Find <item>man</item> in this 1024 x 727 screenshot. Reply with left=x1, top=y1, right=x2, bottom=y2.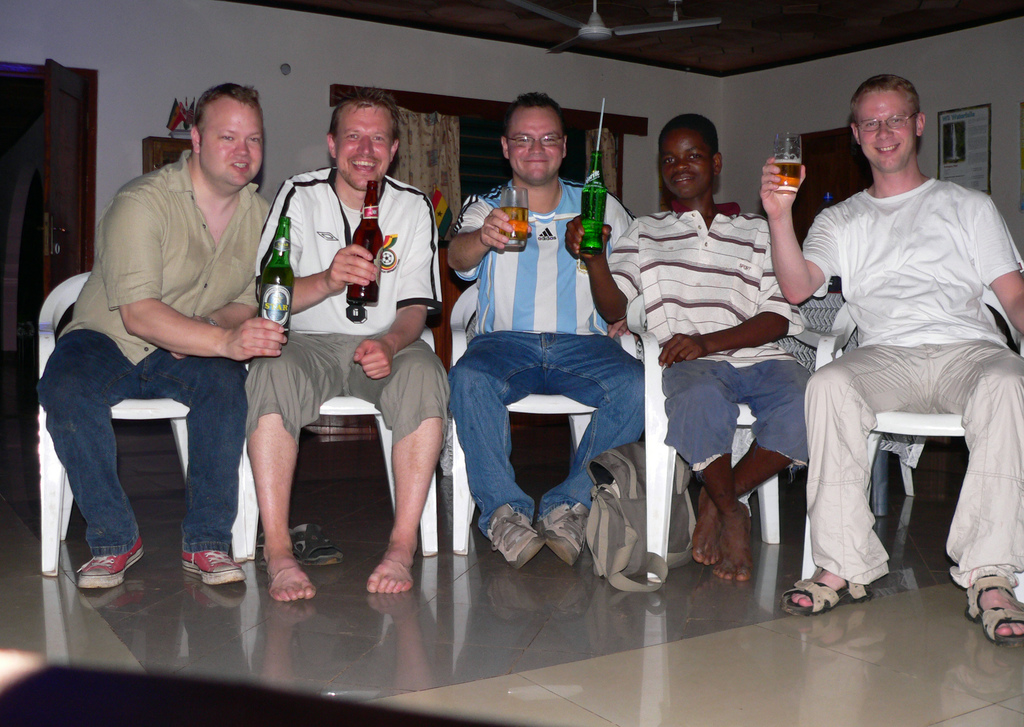
left=51, top=87, right=311, bottom=610.
